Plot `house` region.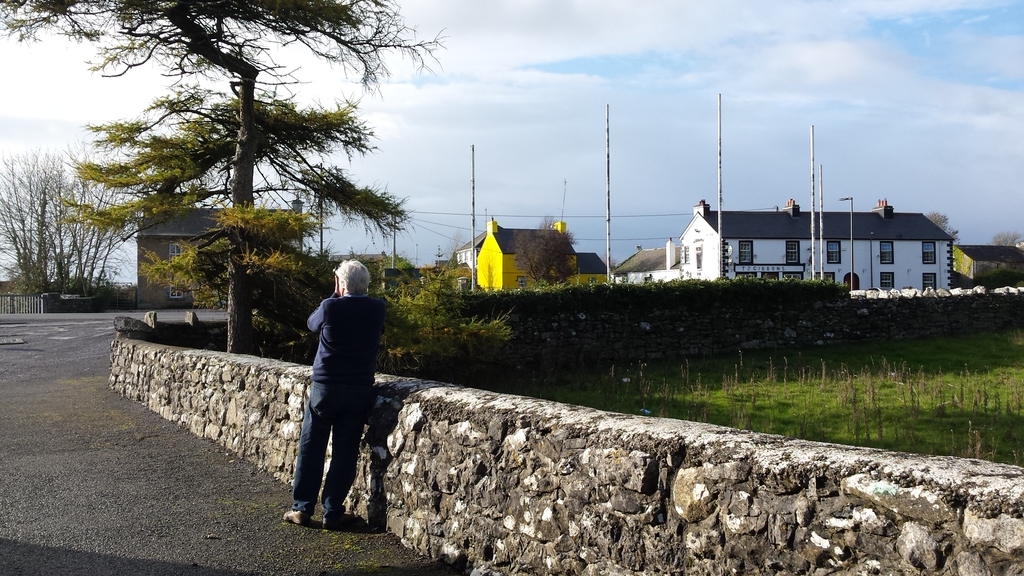
Plotted at BBox(325, 251, 390, 294).
